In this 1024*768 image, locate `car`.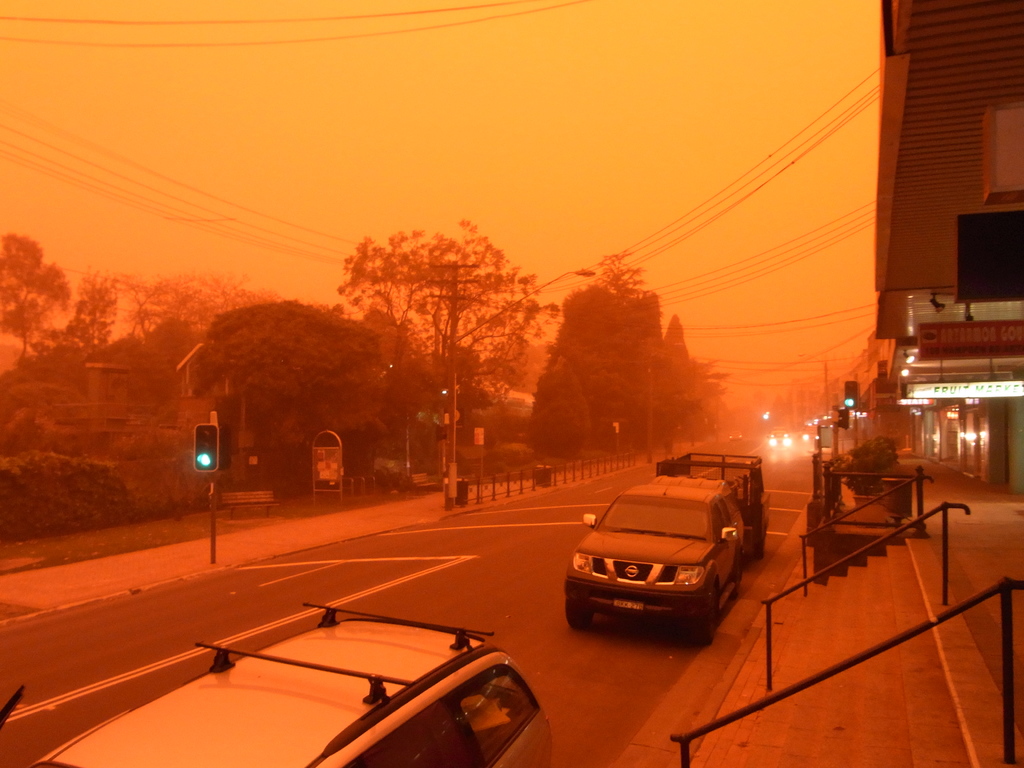
Bounding box: [561, 474, 749, 645].
